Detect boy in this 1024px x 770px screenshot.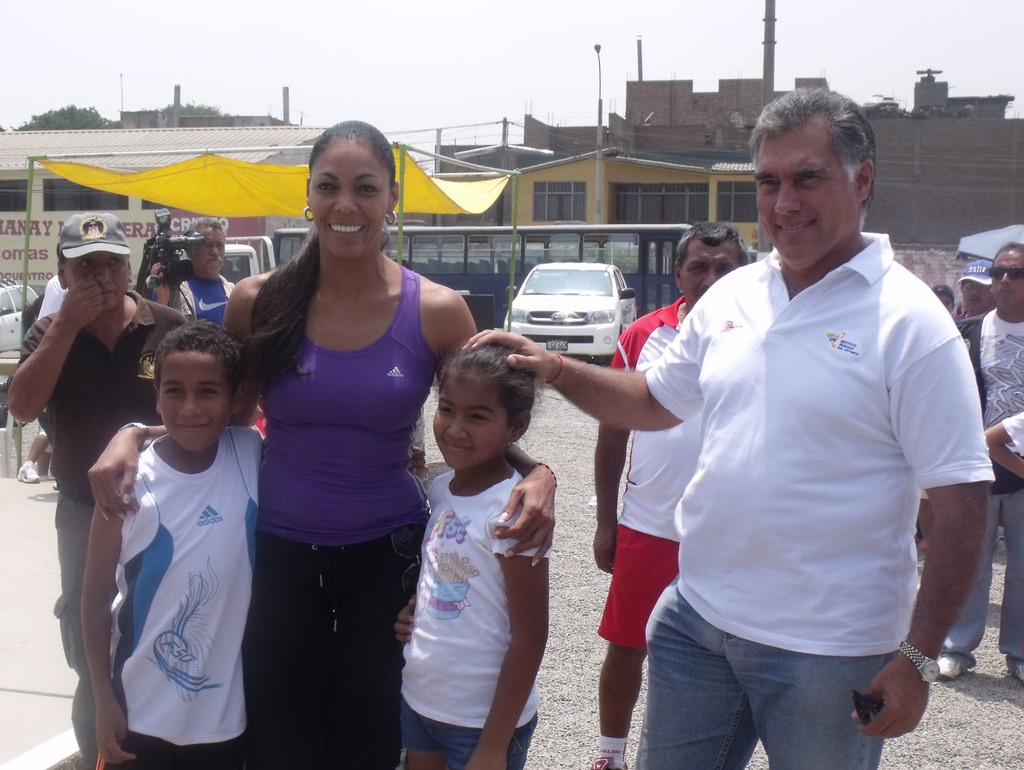
Detection: (left=929, top=284, right=957, bottom=313).
